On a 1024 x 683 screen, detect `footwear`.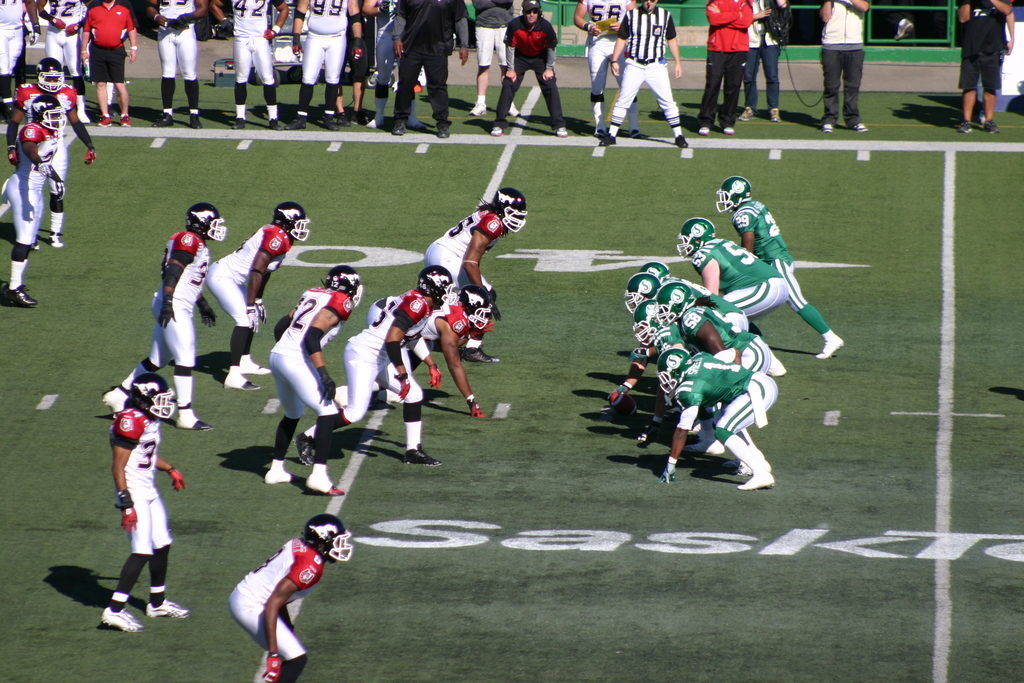
left=300, top=472, right=340, bottom=498.
